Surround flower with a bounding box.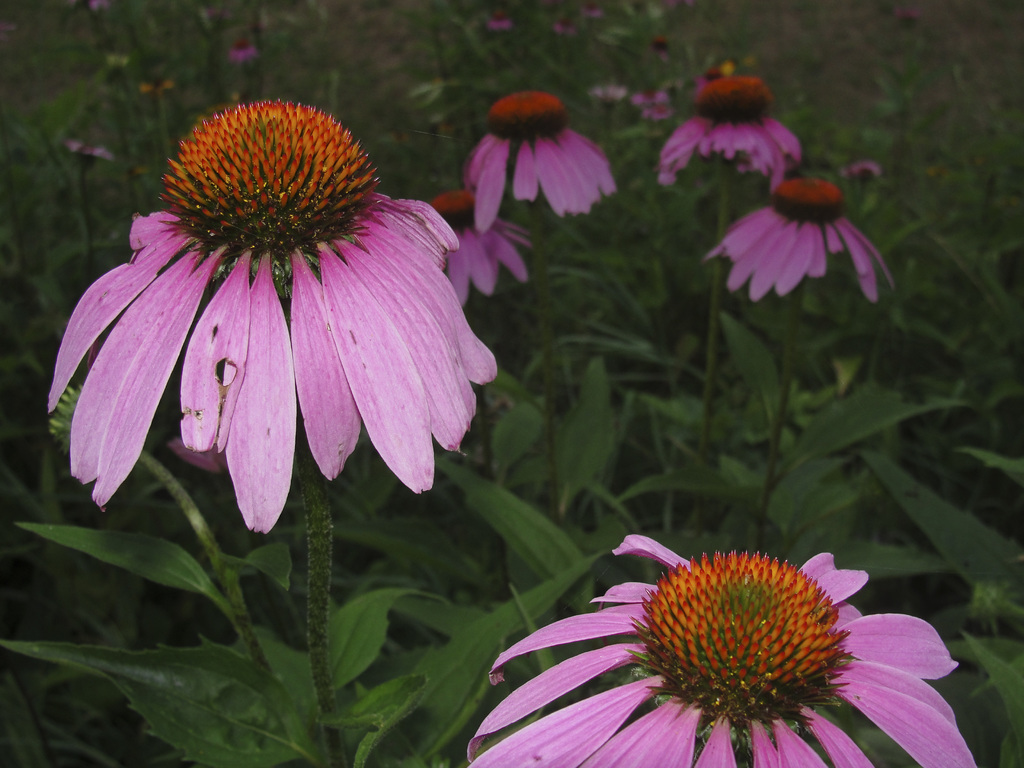
[554, 15, 575, 37].
